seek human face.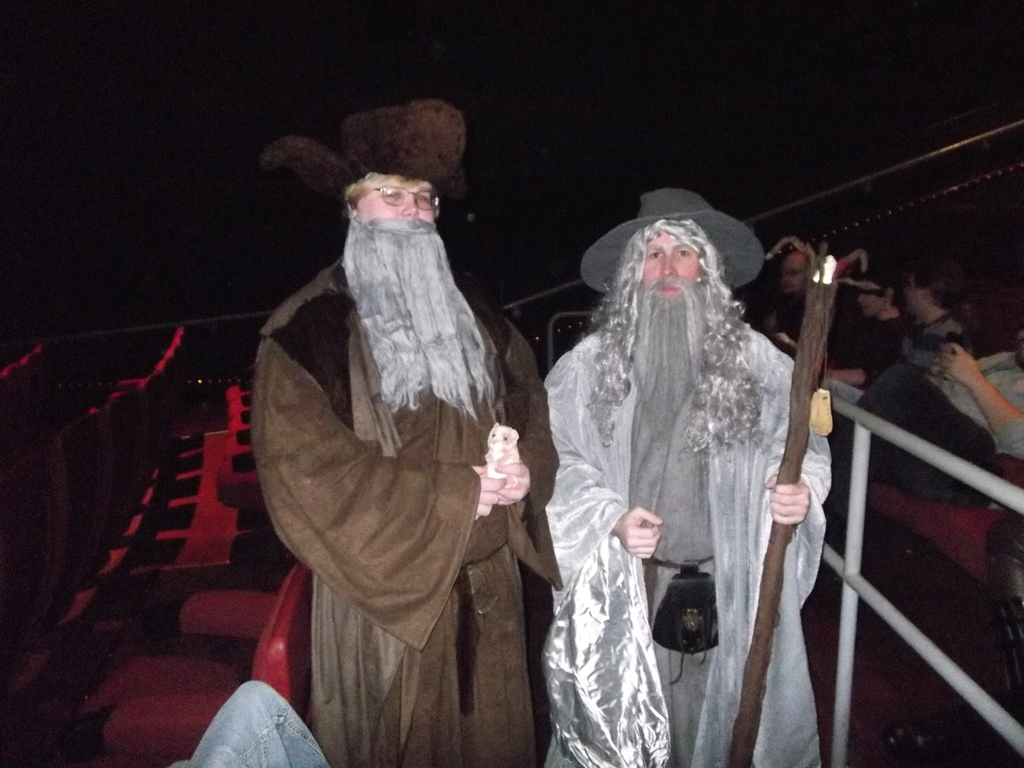
[341,180,493,415].
